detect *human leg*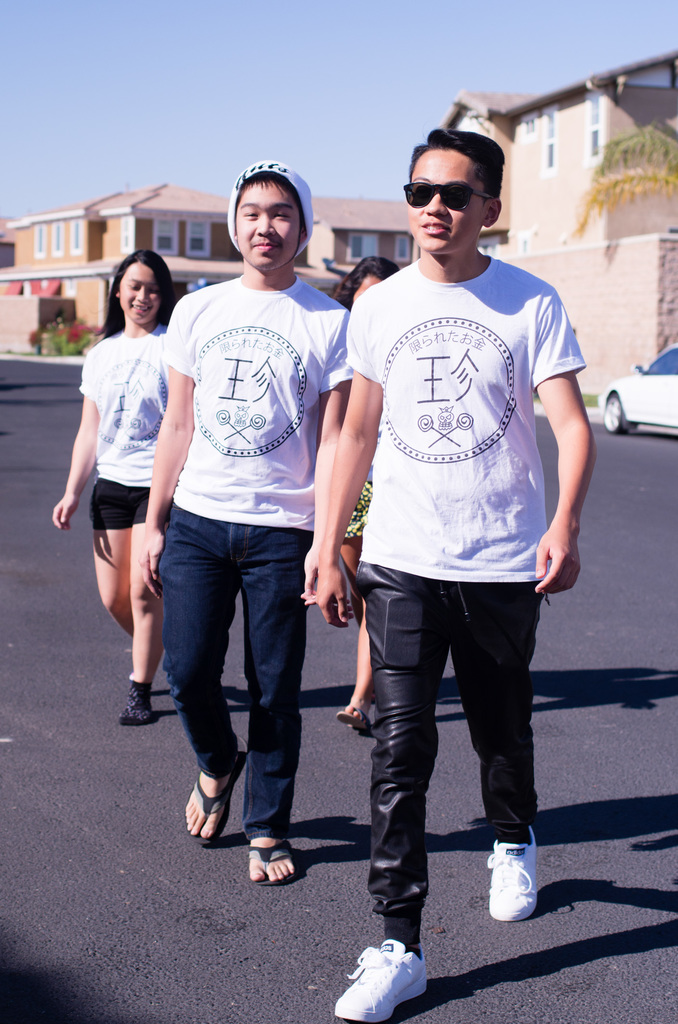
bbox(447, 582, 540, 925)
